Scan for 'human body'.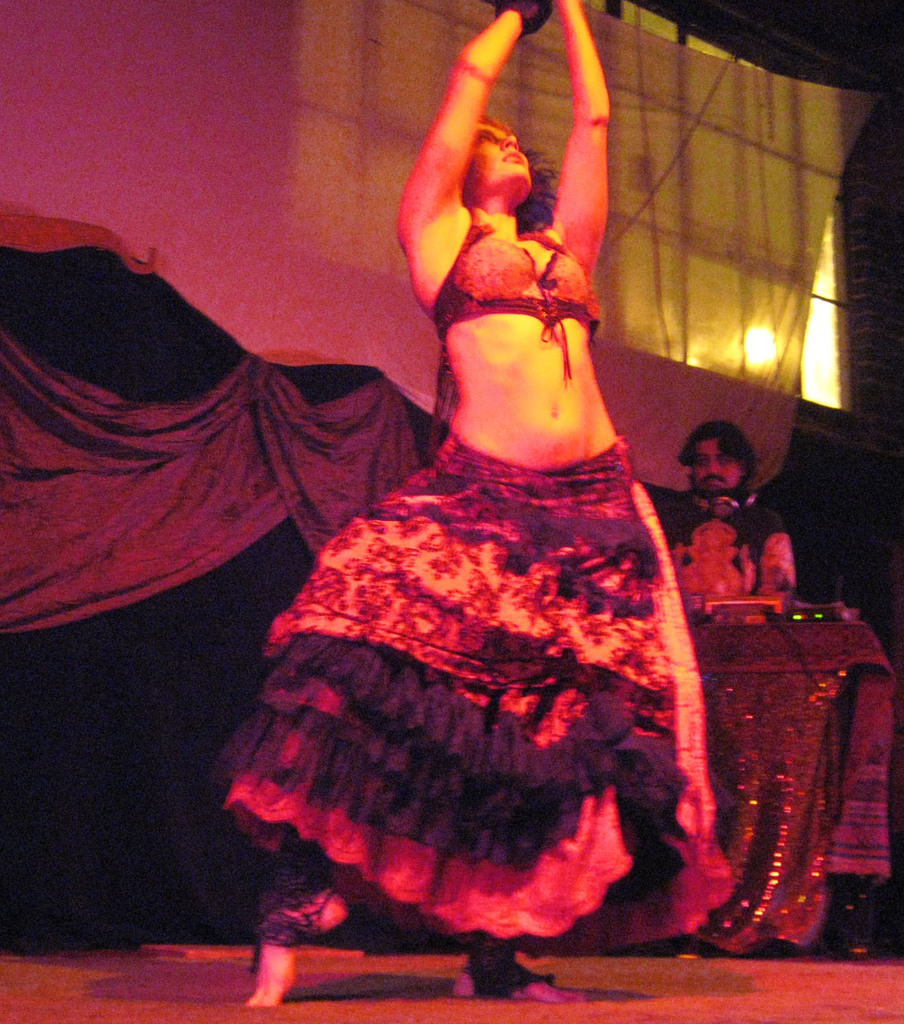
Scan result: Rect(255, 62, 729, 1005).
